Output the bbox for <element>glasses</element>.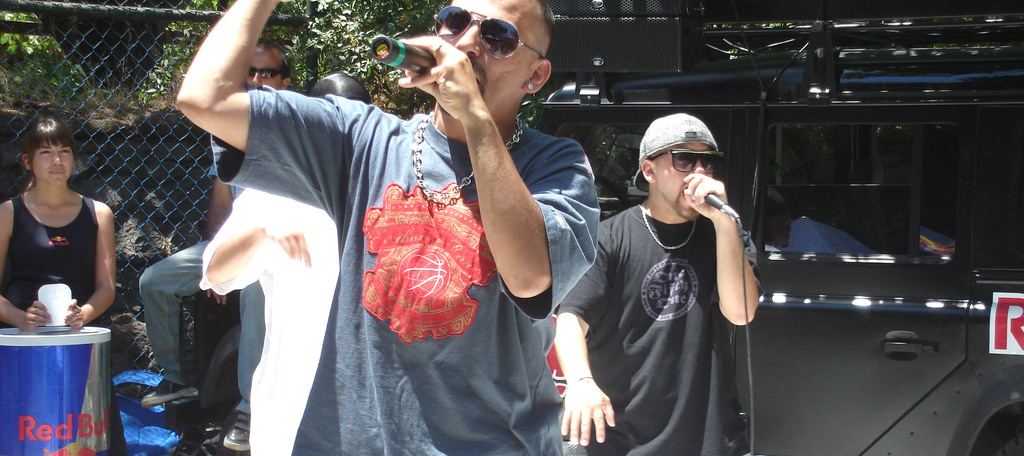
select_region(435, 4, 544, 59).
